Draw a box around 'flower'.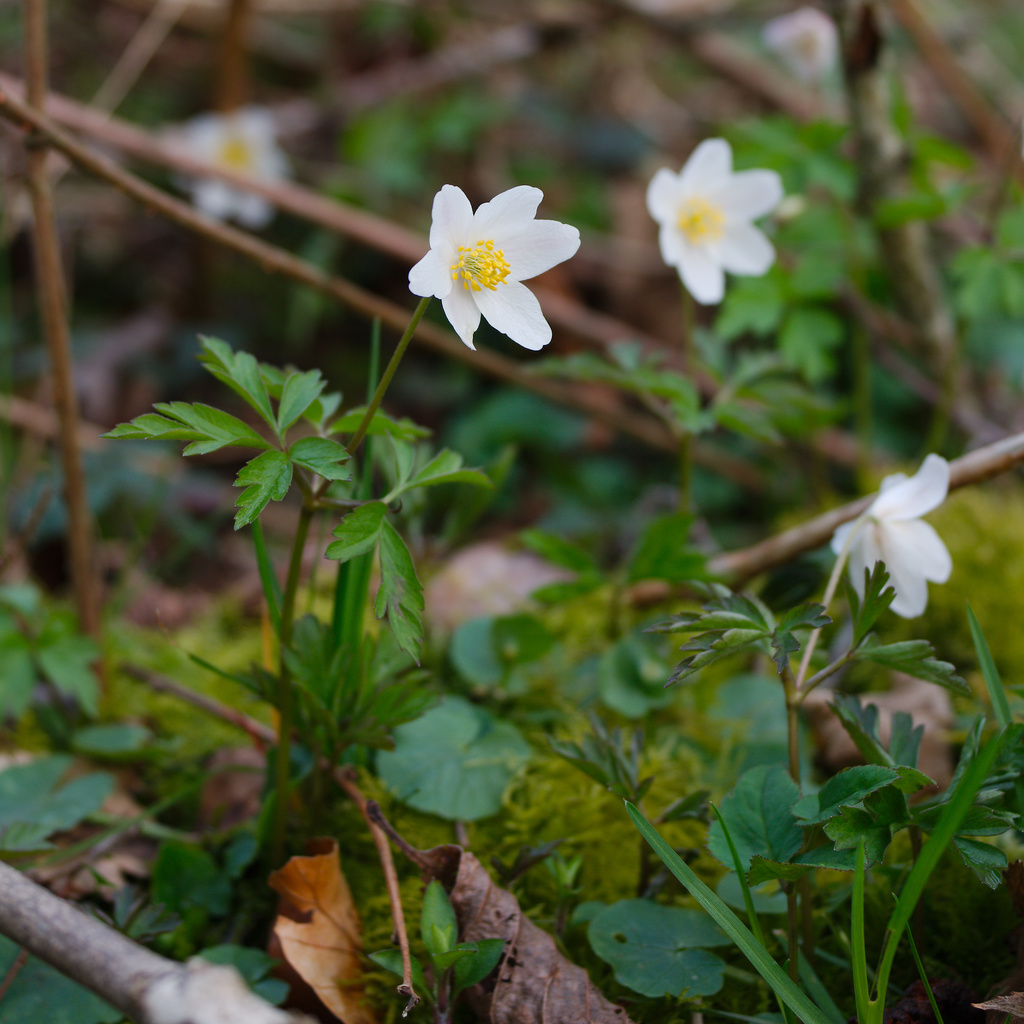
bbox=(821, 450, 952, 622).
